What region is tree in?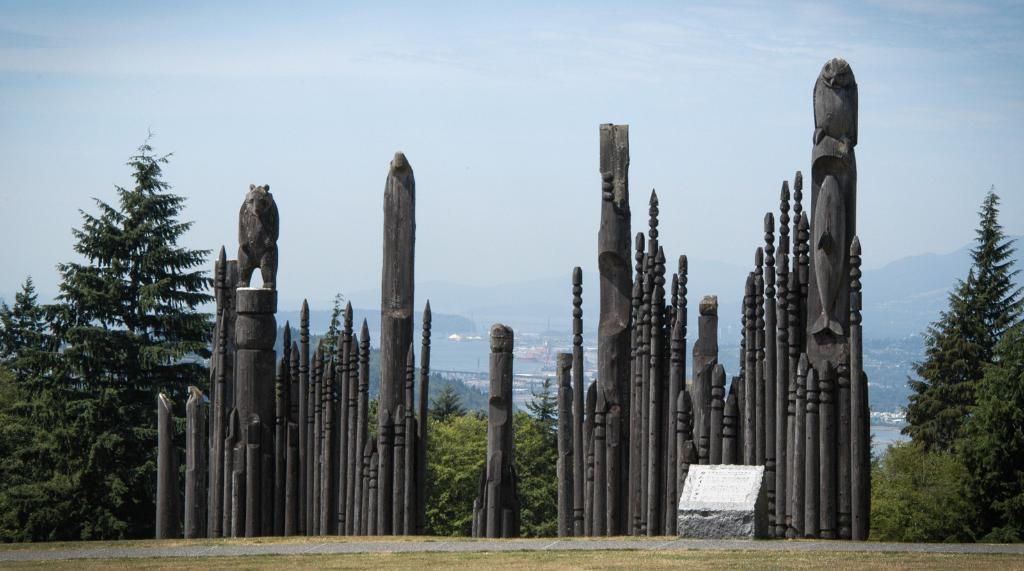
[left=867, top=181, right=1023, bottom=549].
